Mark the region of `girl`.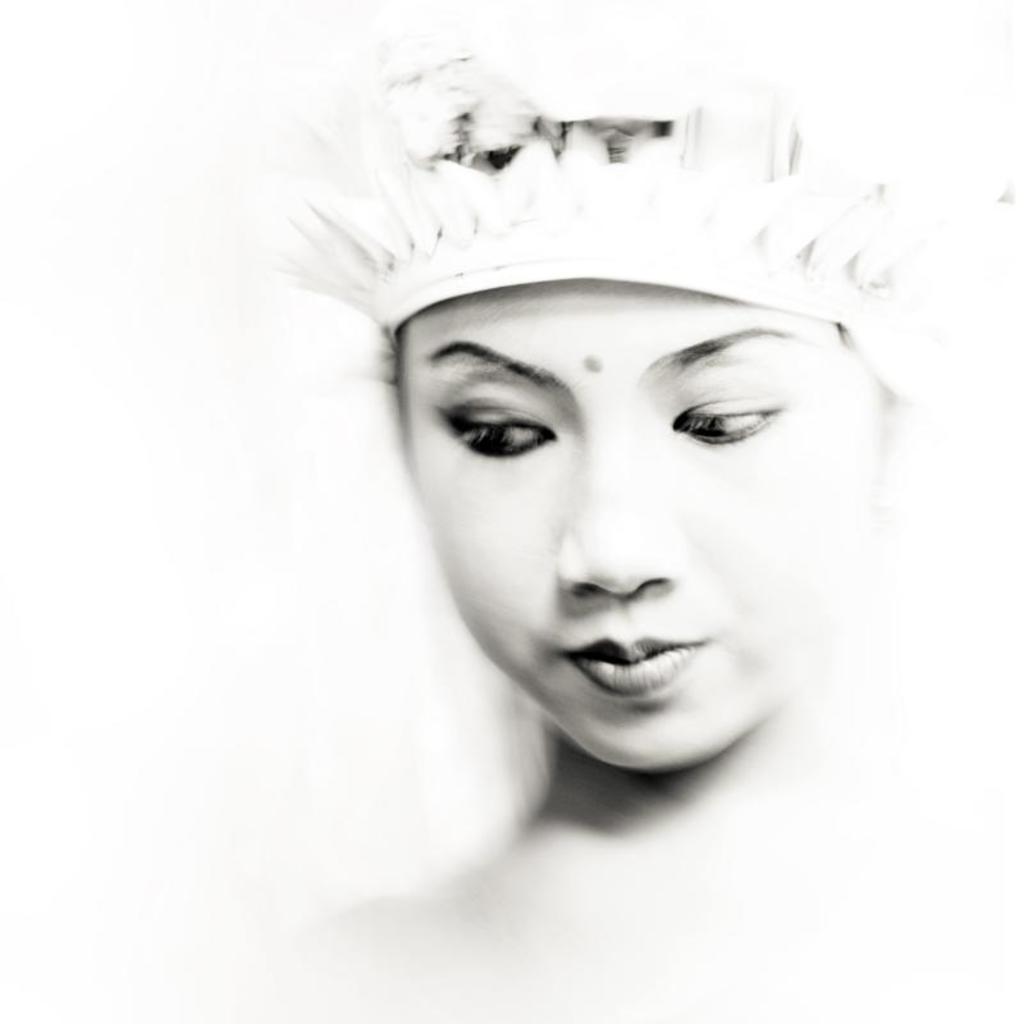
Region: [221,0,988,1016].
